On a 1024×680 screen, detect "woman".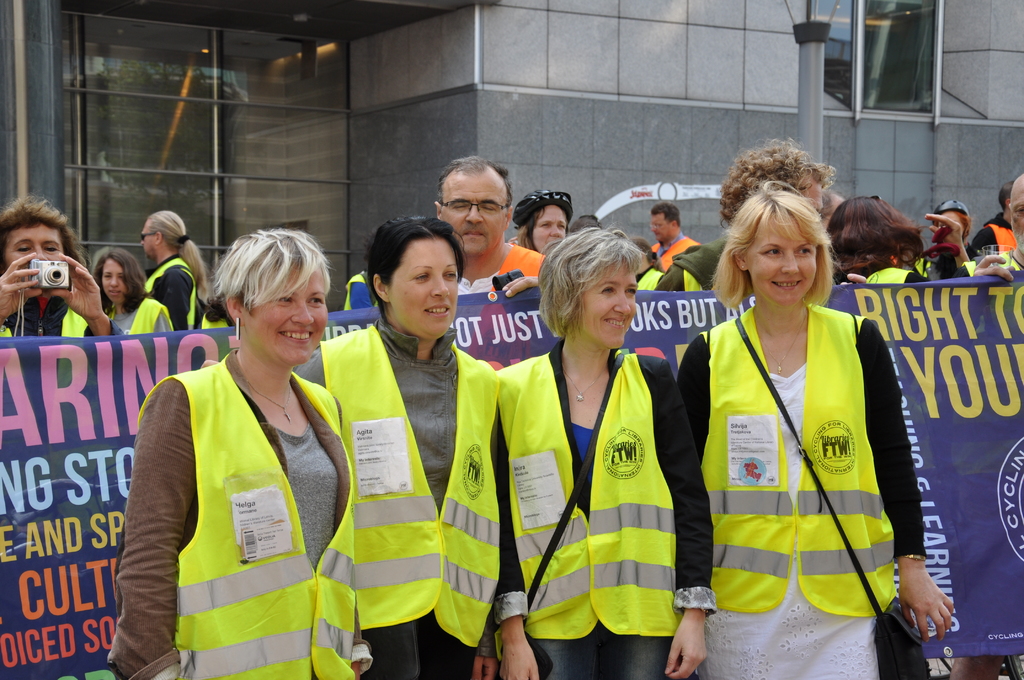
[x1=79, y1=255, x2=177, y2=337].
